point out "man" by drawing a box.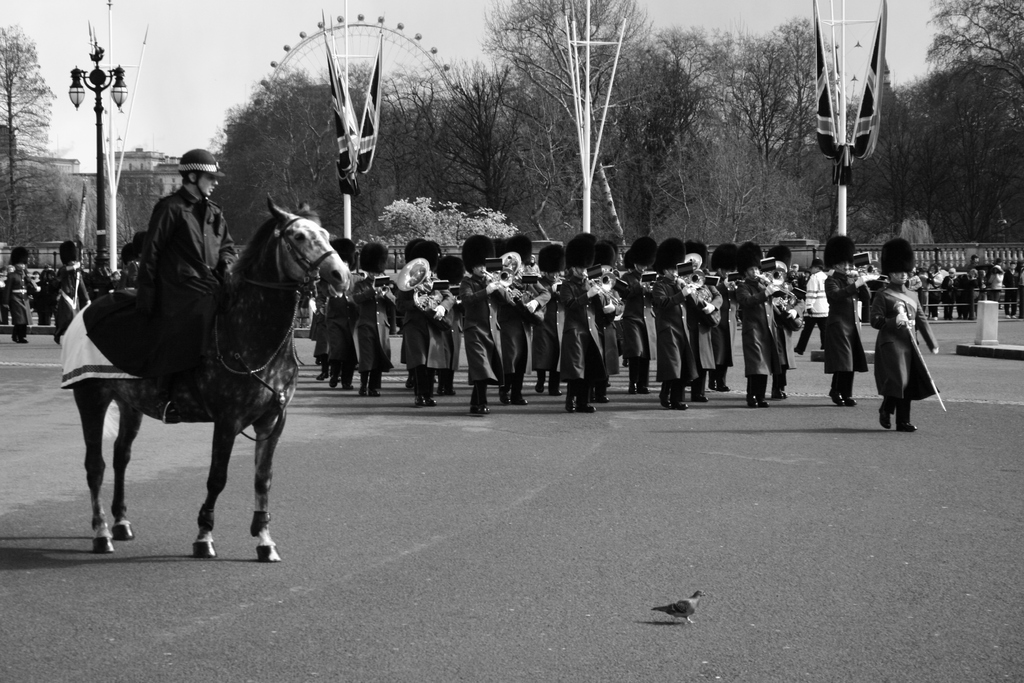
box=[460, 238, 498, 419].
